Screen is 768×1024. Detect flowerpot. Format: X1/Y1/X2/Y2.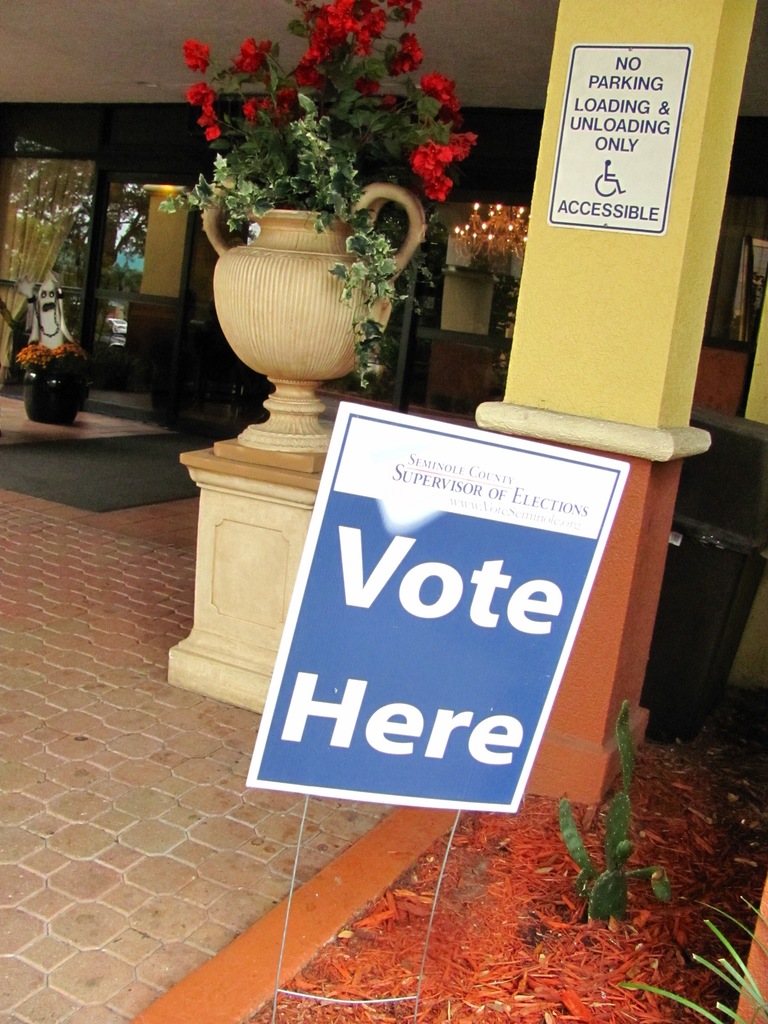
194/167/408/413.
